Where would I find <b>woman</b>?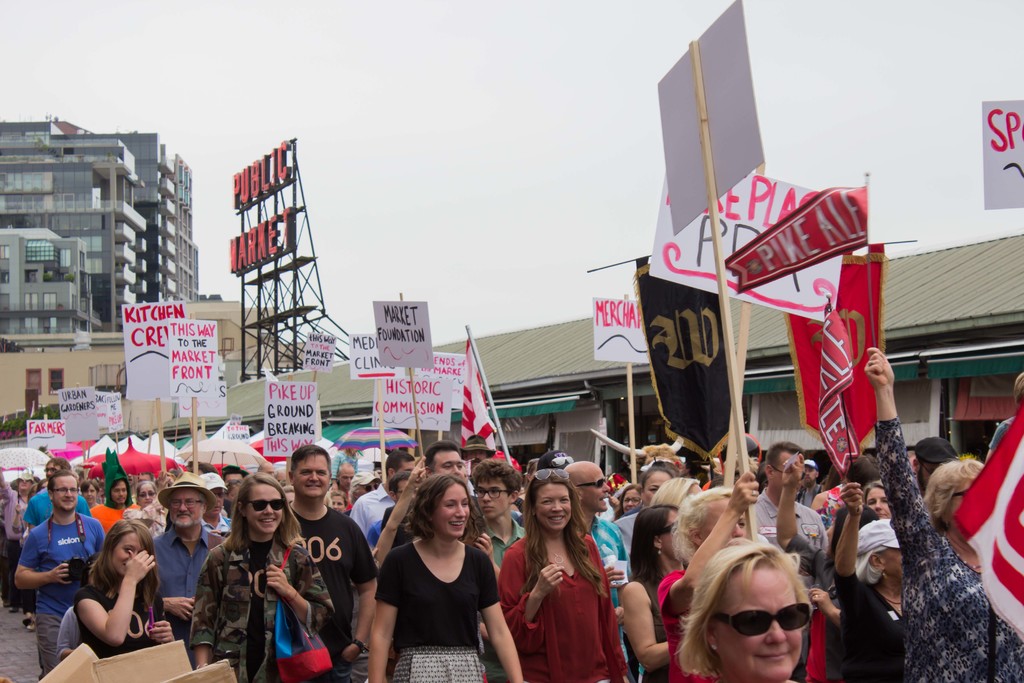
At bbox(364, 473, 512, 673).
